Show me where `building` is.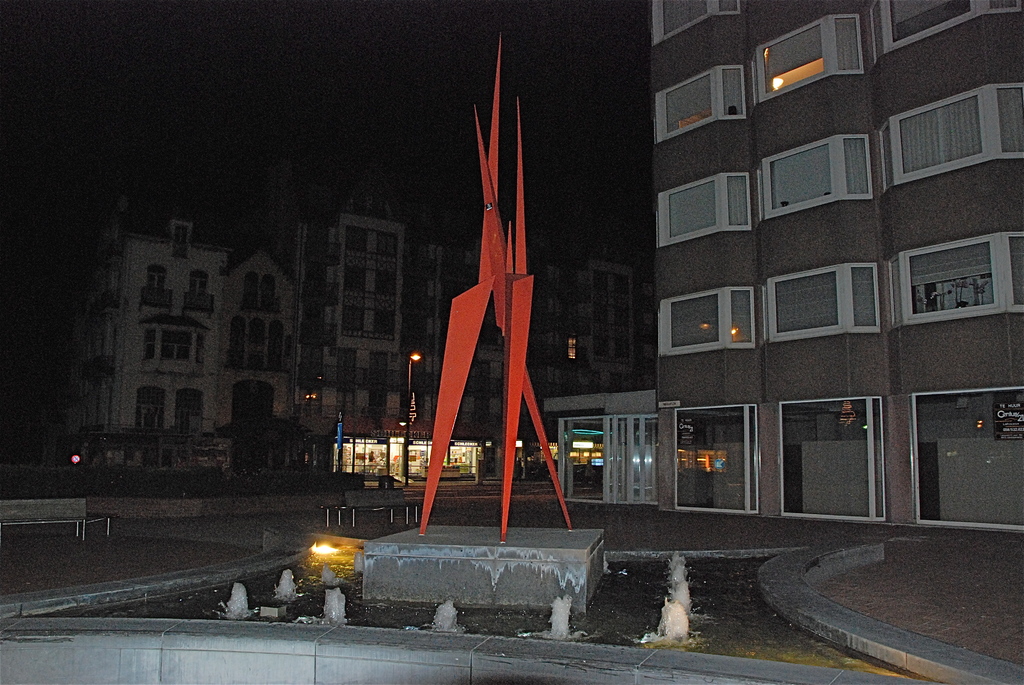
`building` is at <box>67,184,657,471</box>.
